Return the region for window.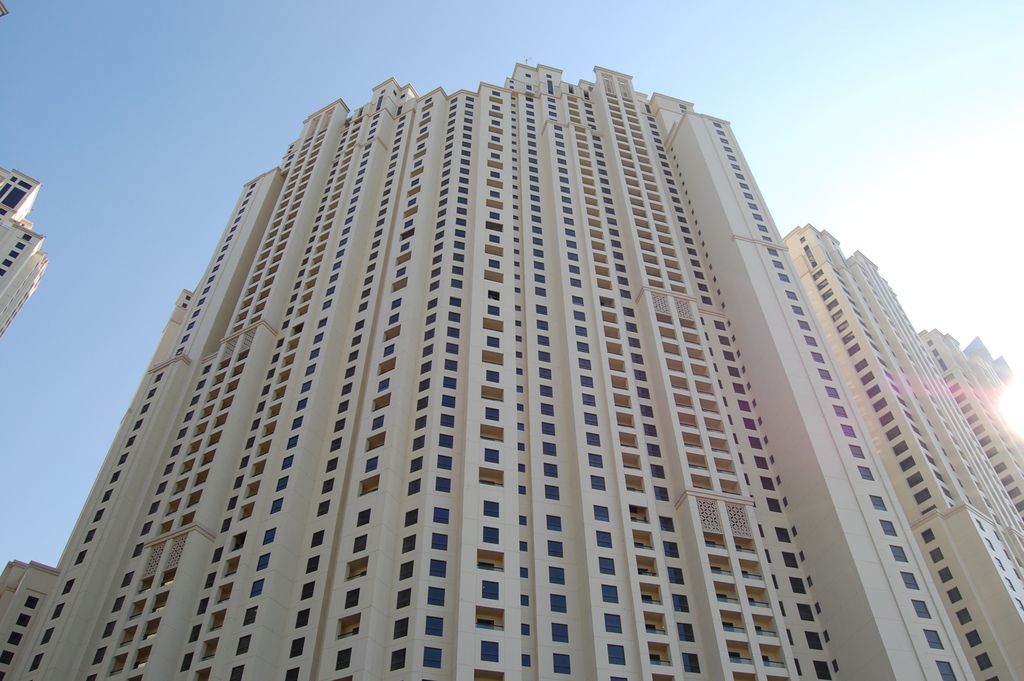
Rect(465, 135, 471, 141).
